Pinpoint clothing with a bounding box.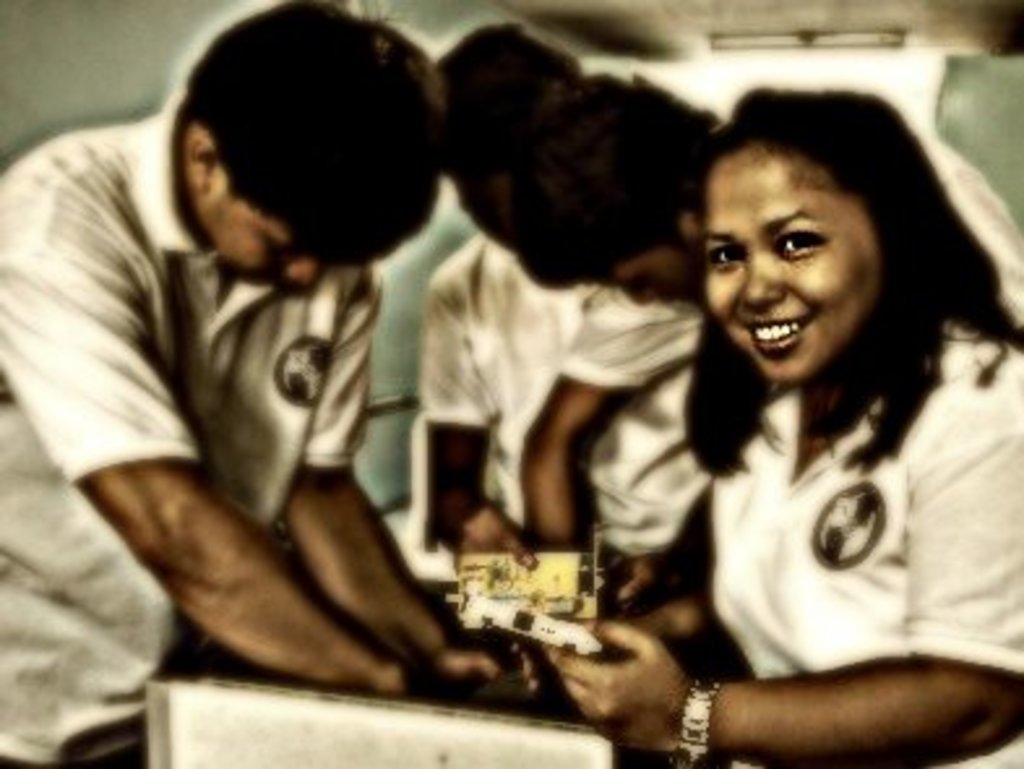
x1=714, y1=315, x2=1021, y2=766.
